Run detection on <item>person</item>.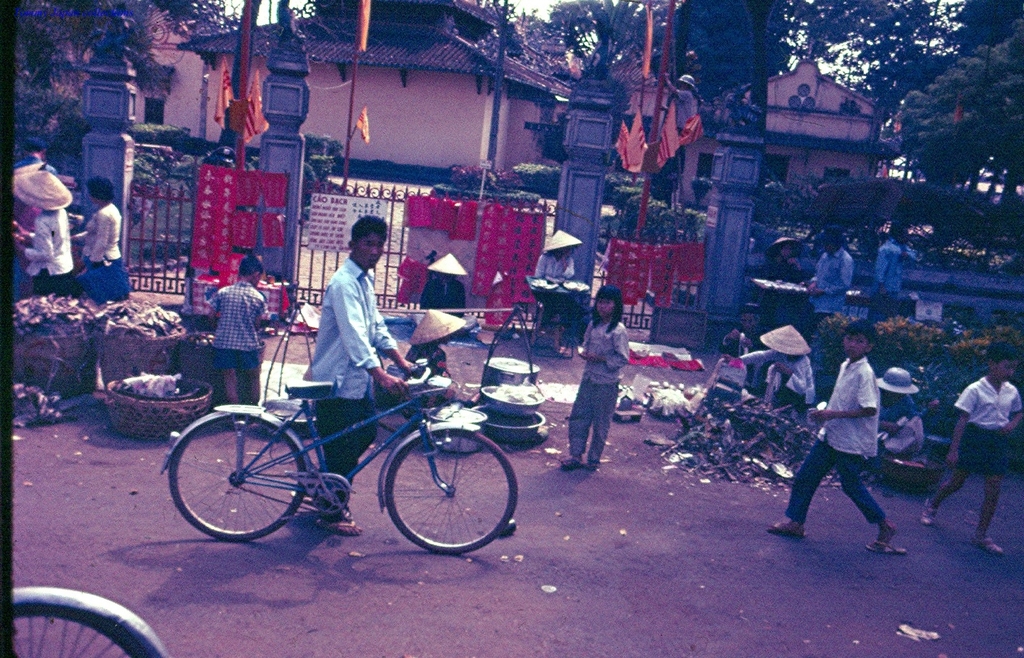
Result: Rect(709, 346, 752, 396).
